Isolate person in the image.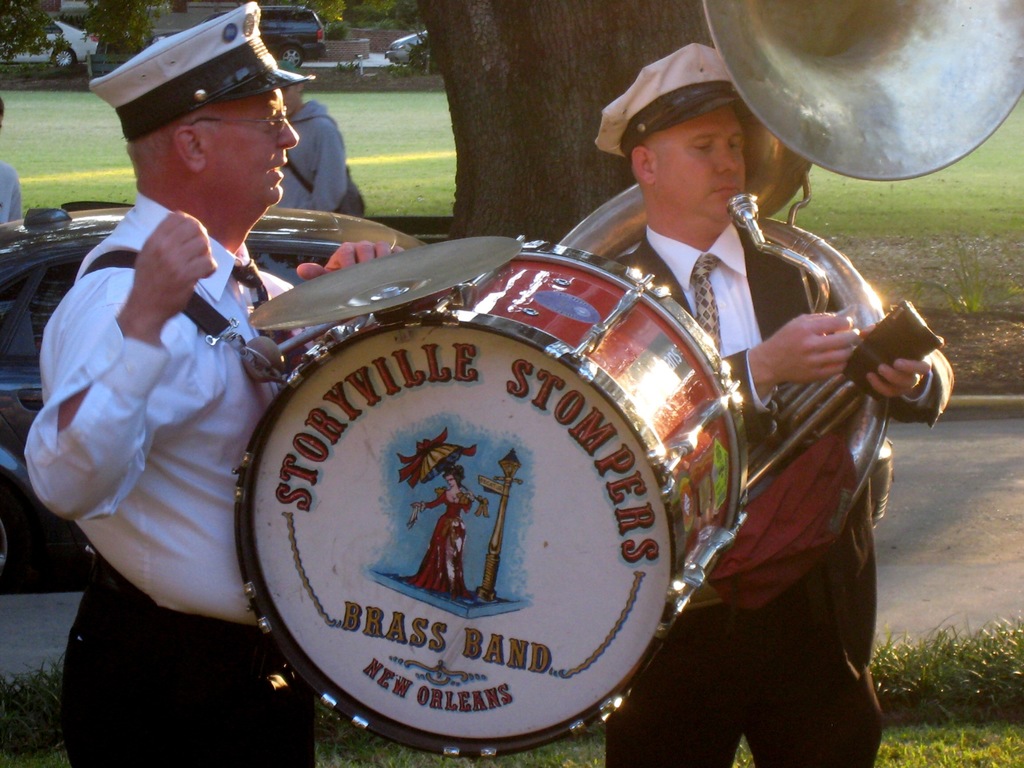
Isolated region: (left=278, top=58, right=344, bottom=207).
